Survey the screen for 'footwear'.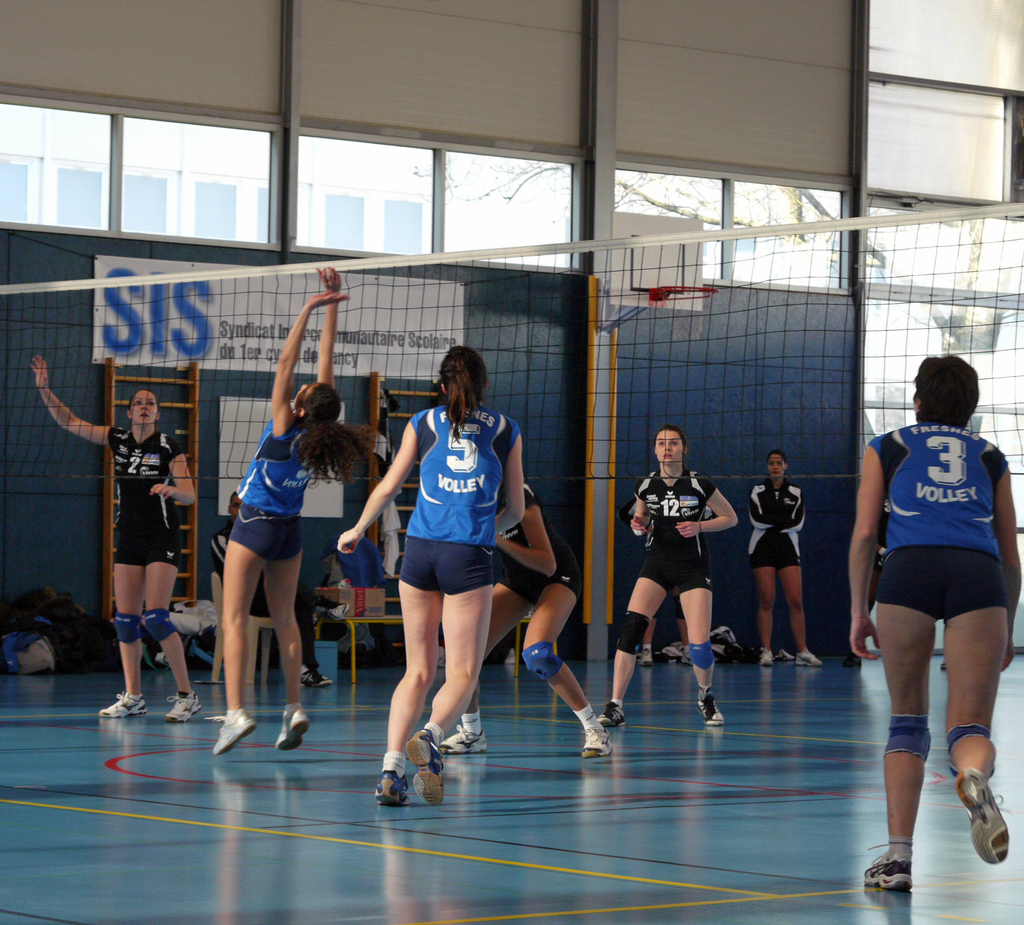
Survey found: box=[796, 646, 822, 663].
